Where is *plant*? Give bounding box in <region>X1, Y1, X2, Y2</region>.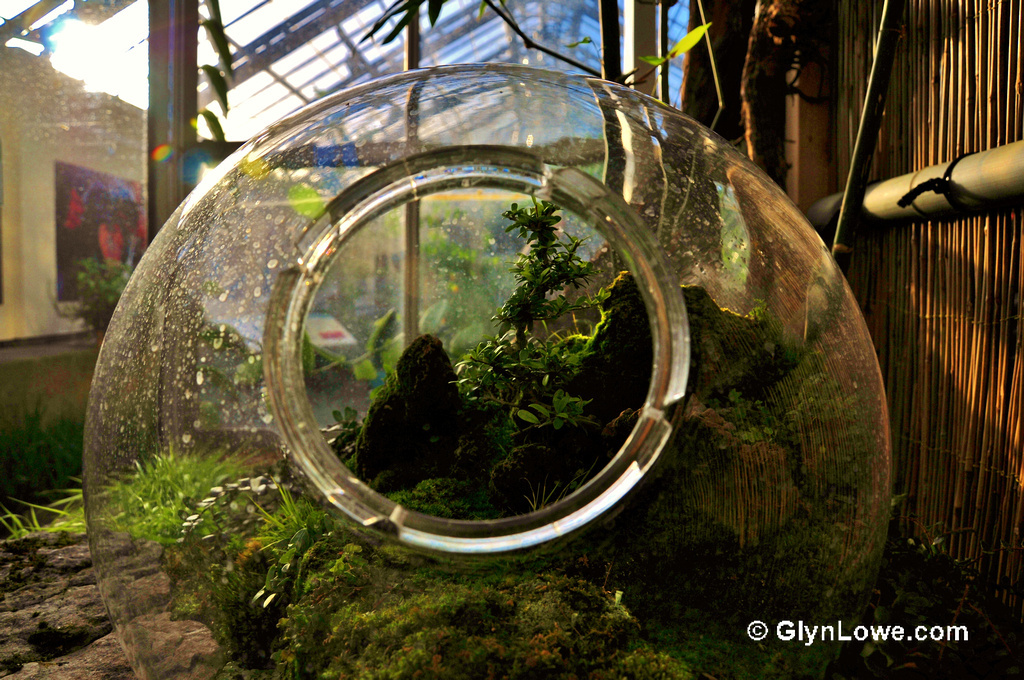
<region>70, 249, 143, 318</region>.
